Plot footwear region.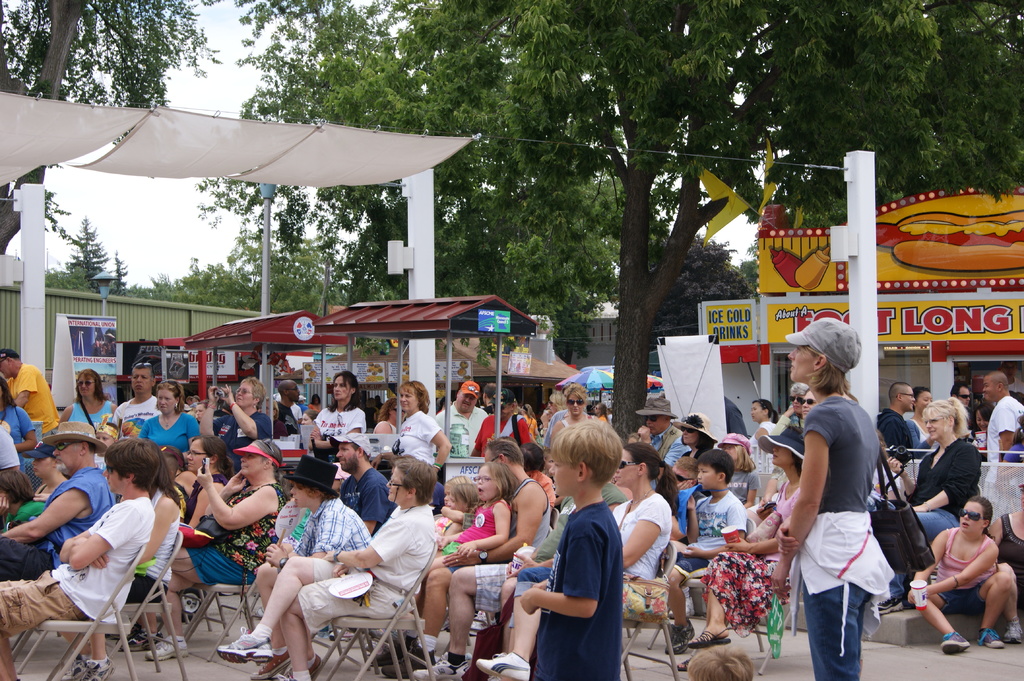
Plotted at [328,630,358,645].
